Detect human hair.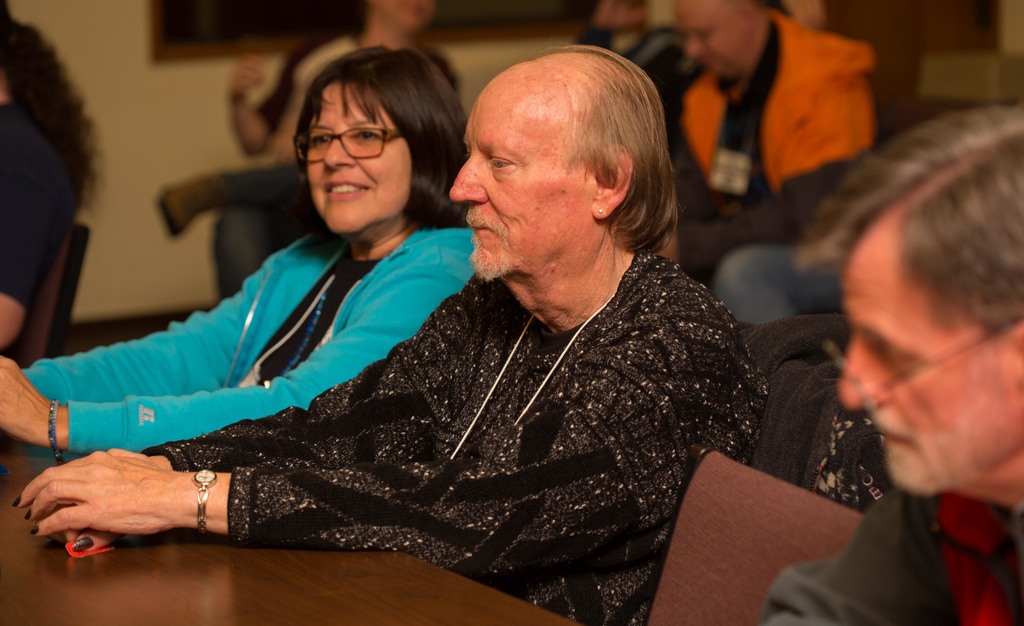
Detected at {"left": 530, "top": 44, "right": 682, "bottom": 254}.
